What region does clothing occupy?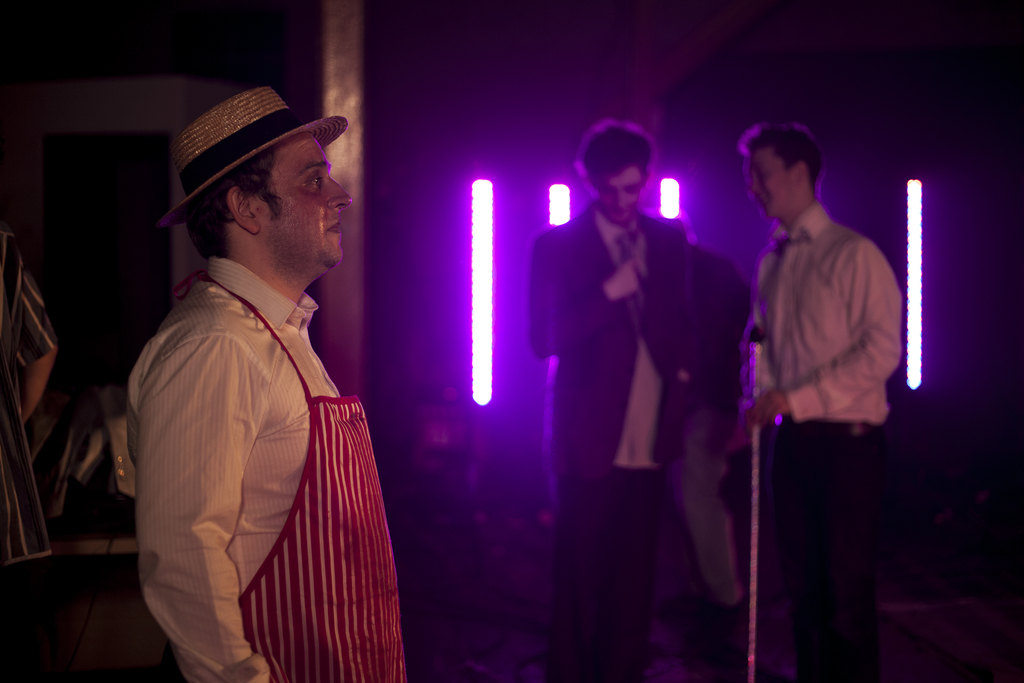
{"left": 744, "top": 212, "right": 891, "bottom": 682}.
